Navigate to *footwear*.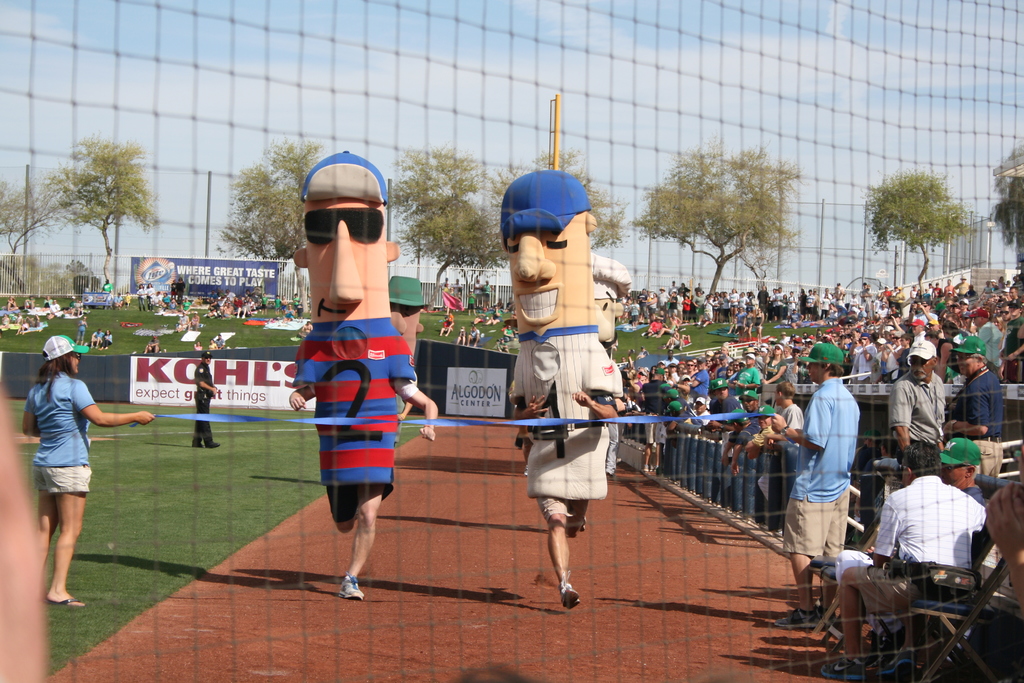
Navigation target: select_region(45, 598, 84, 607).
